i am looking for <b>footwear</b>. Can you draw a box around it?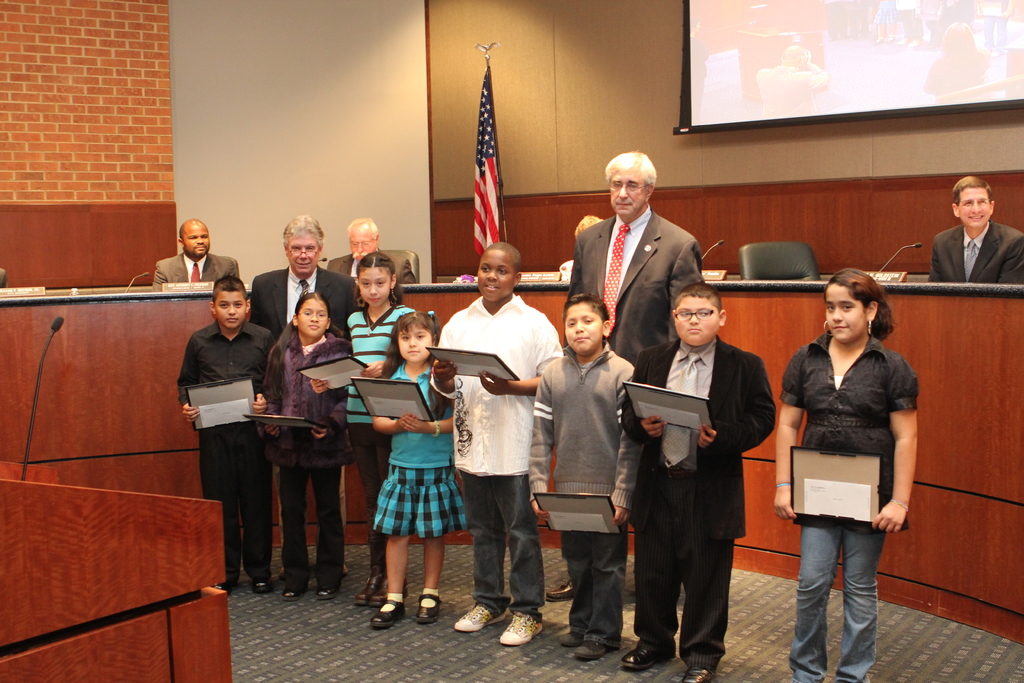
Sure, the bounding box is box(545, 576, 576, 605).
